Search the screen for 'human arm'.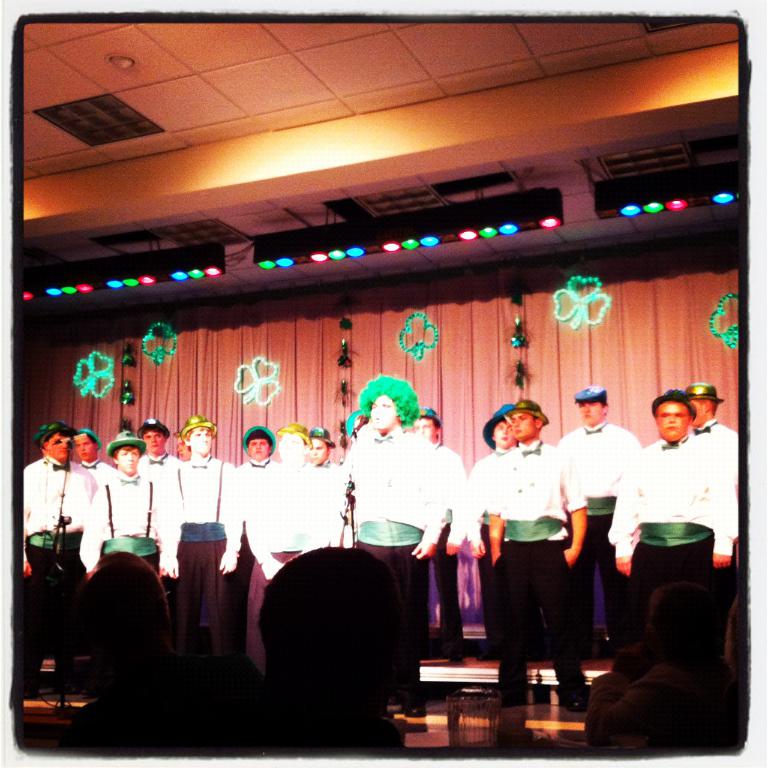
Found at <box>463,463,487,553</box>.
